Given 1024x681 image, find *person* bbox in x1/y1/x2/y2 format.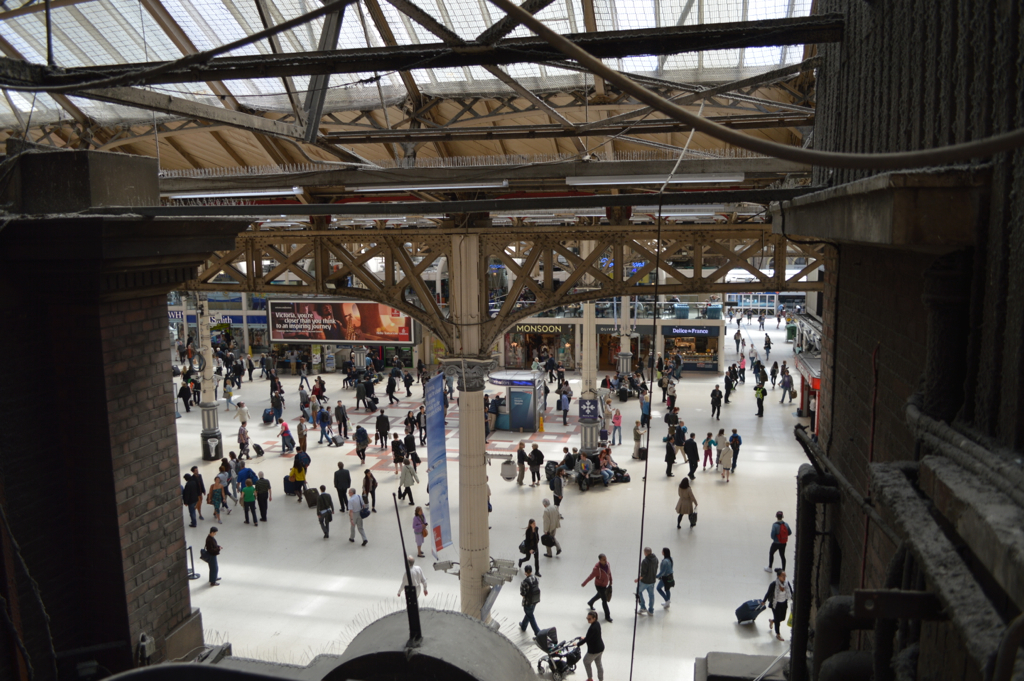
233/400/252/424.
